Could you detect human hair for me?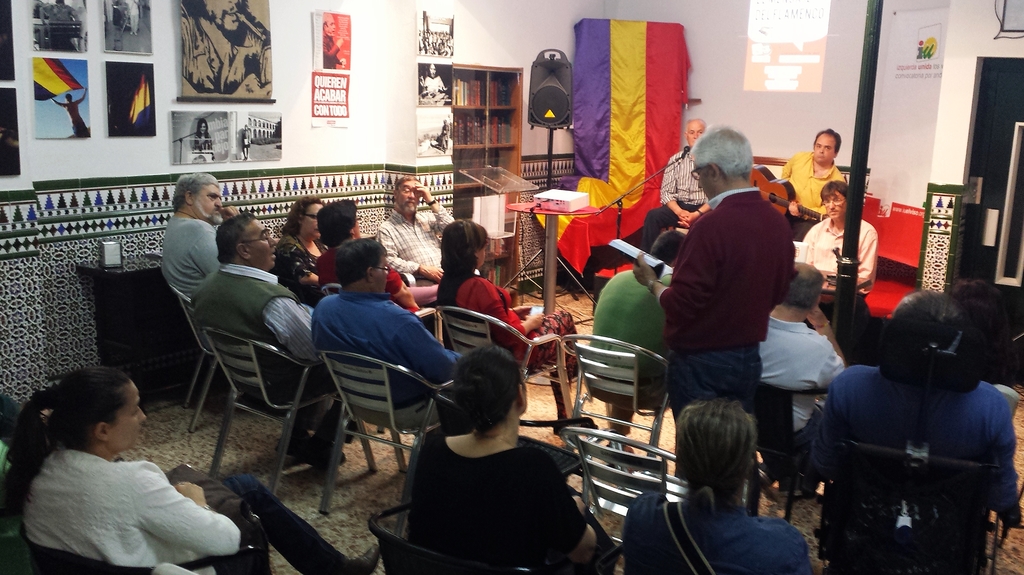
Detection result: 278/191/325/238.
